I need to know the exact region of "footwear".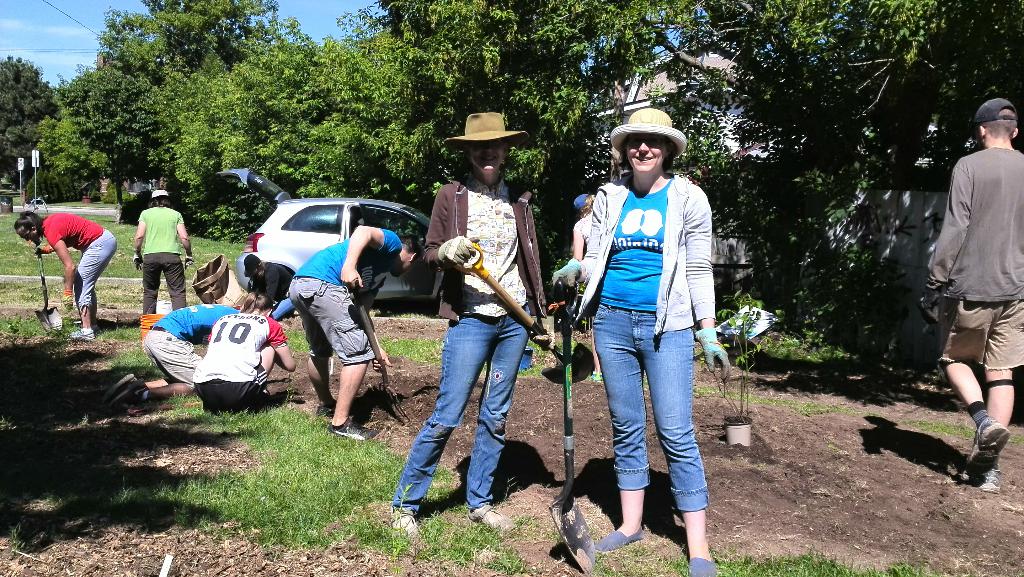
Region: [x1=959, y1=407, x2=1011, y2=487].
